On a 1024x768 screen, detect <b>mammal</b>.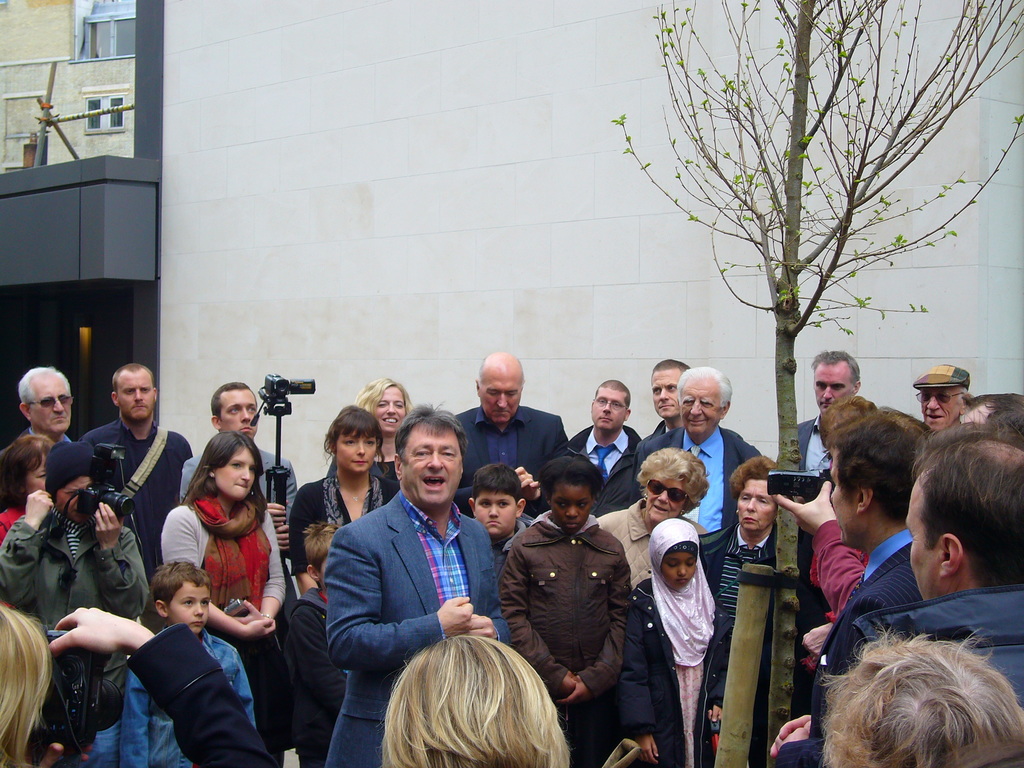
box(792, 346, 863, 474).
